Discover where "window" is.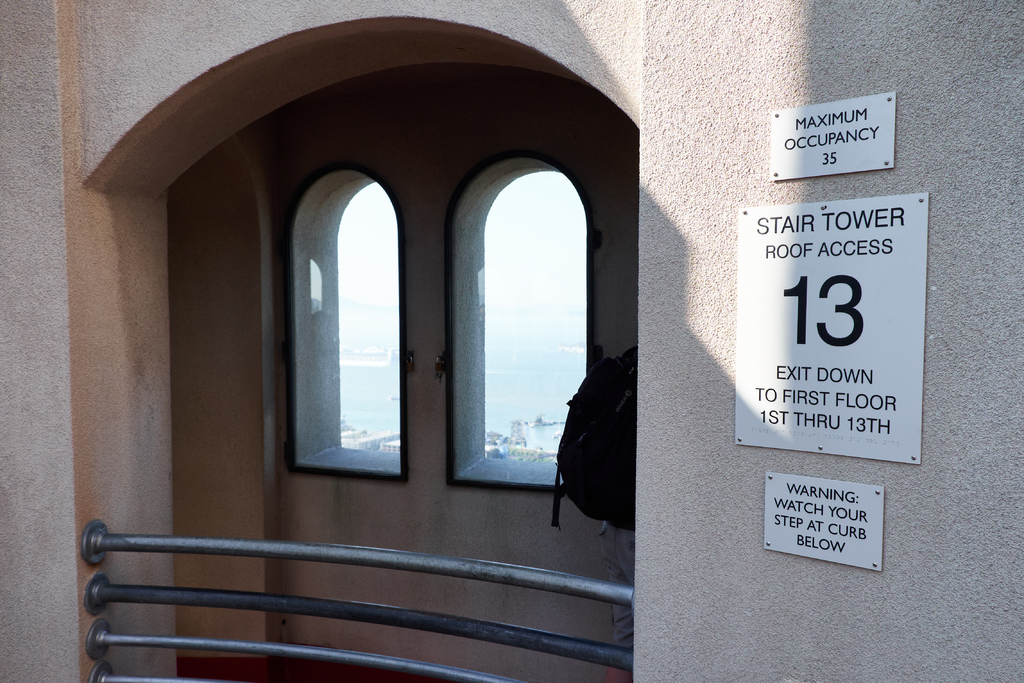
Discovered at bbox(448, 149, 601, 491).
